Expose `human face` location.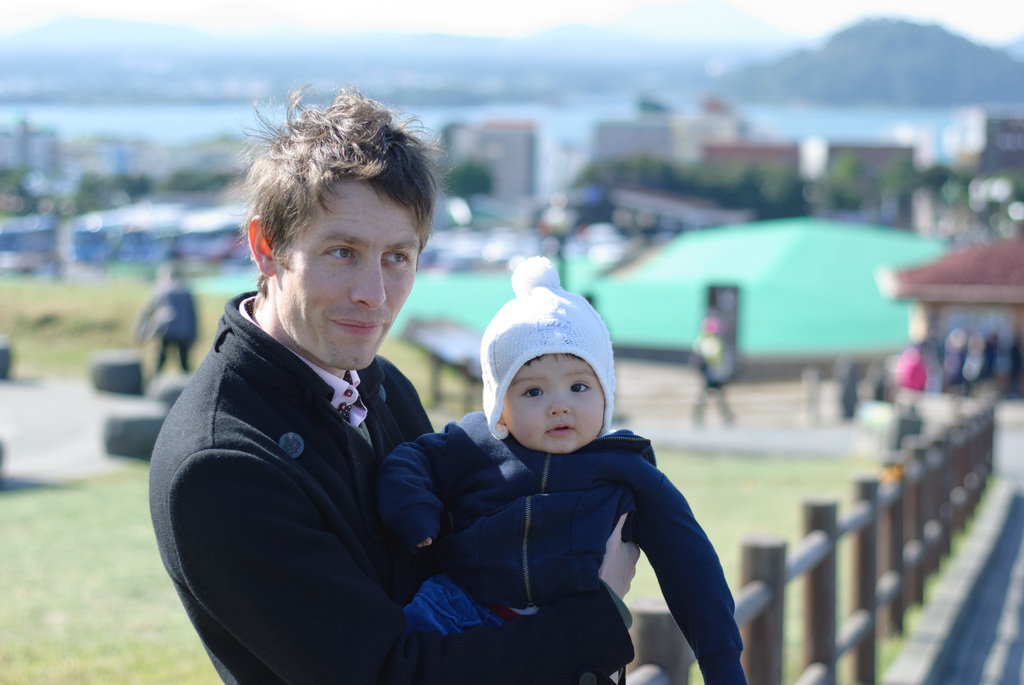
Exposed at x1=277, y1=154, x2=417, y2=374.
